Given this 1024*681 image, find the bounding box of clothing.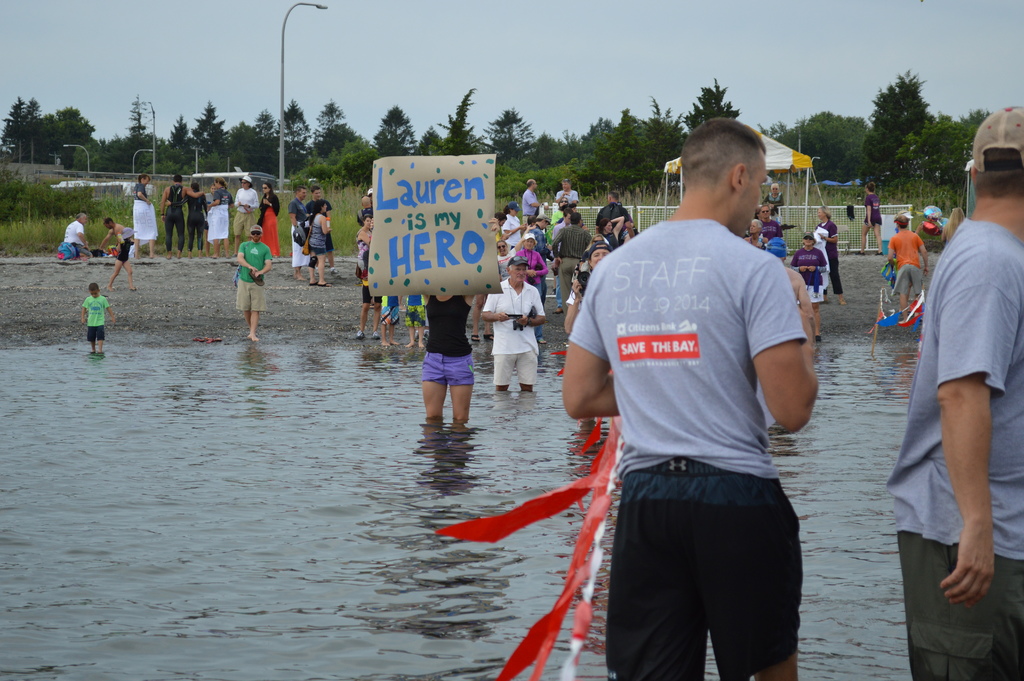
bbox(130, 184, 160, 235).
